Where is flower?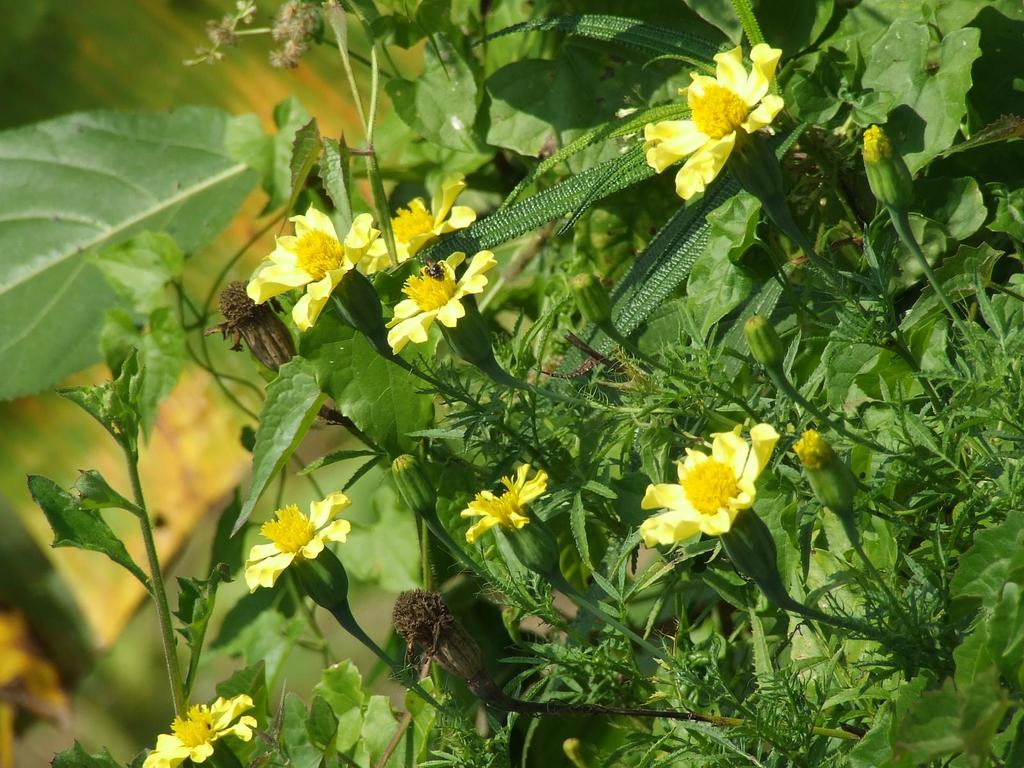
<box>648,424,772,548</box>.
